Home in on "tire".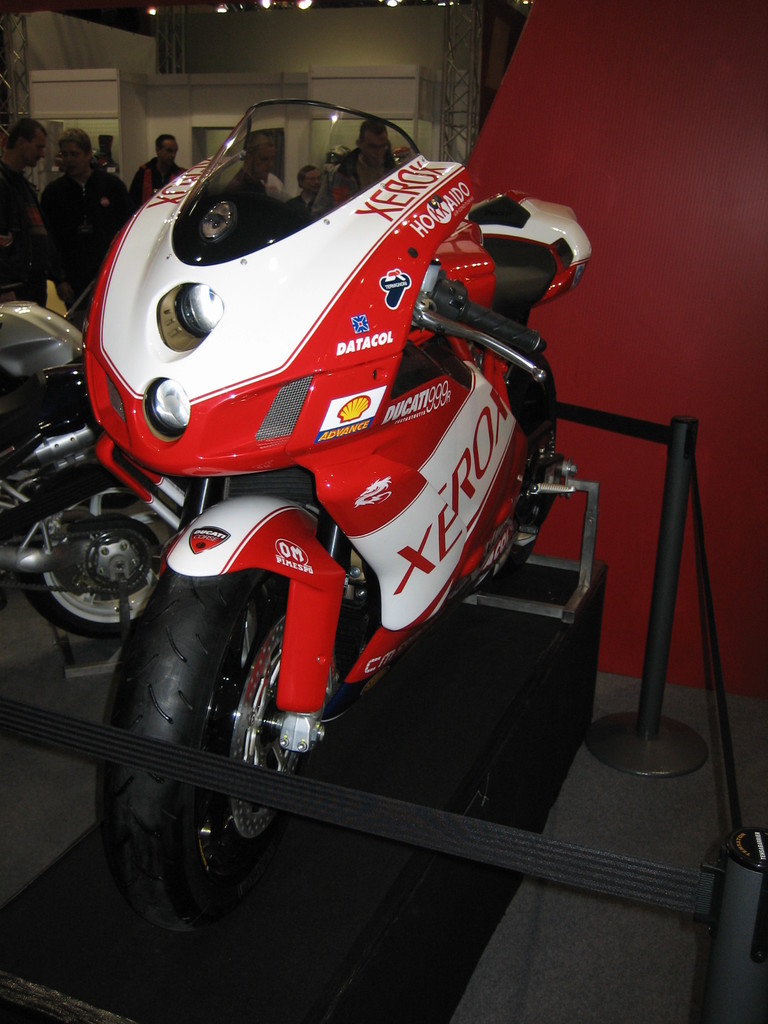
Homed in at locate(79, 543, 349, 948).
